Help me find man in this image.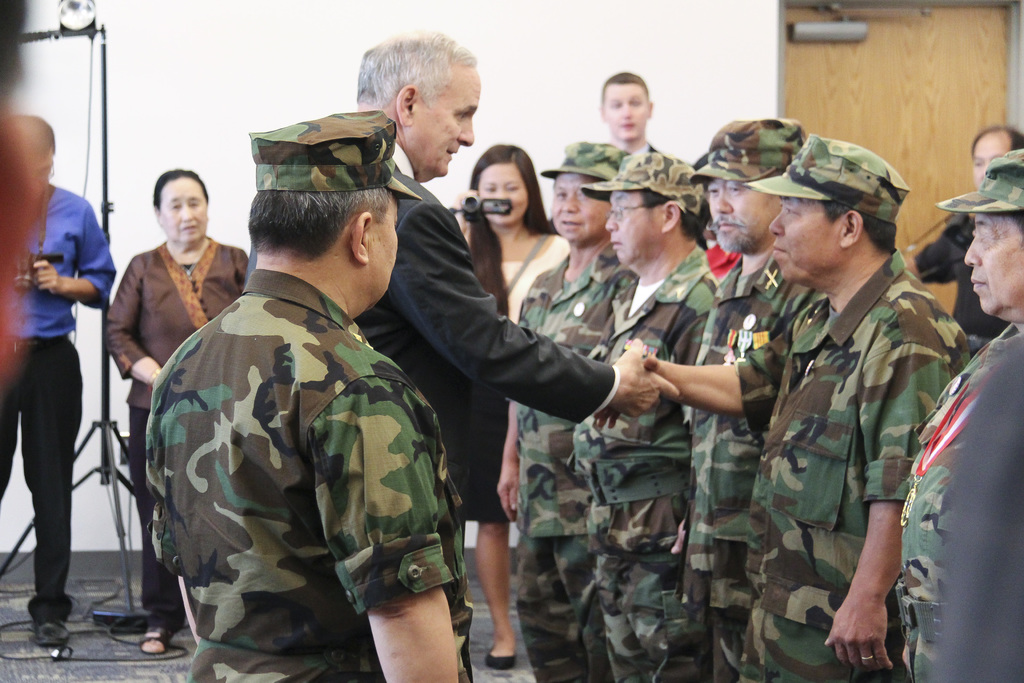
Found it: crop(902, 124, 1023, 344).
